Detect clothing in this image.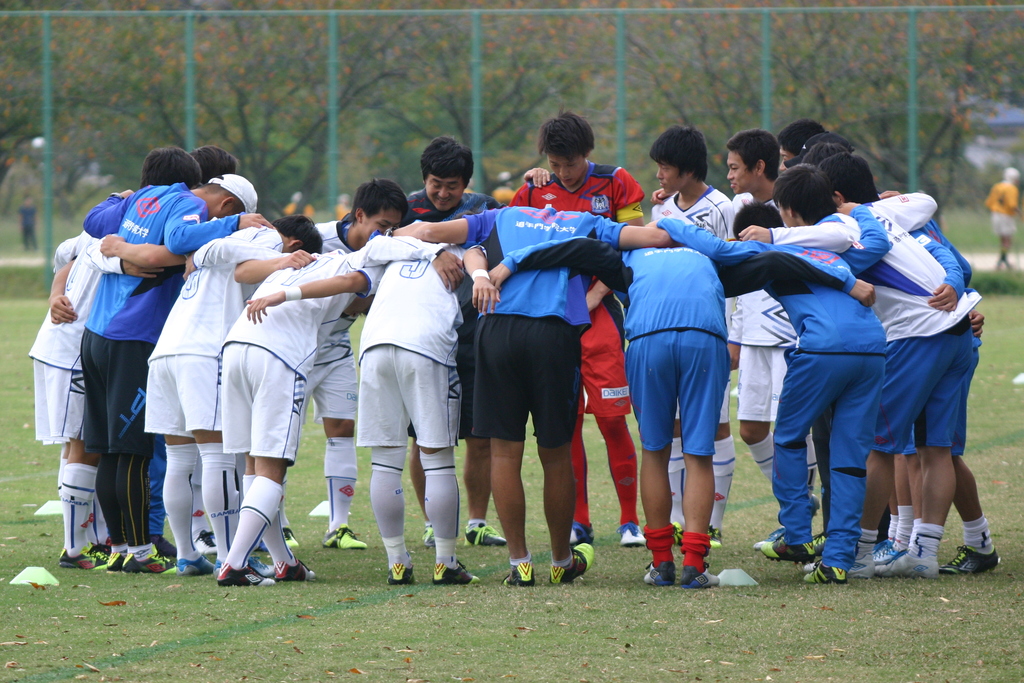
Detection: 312:219:370:419.
